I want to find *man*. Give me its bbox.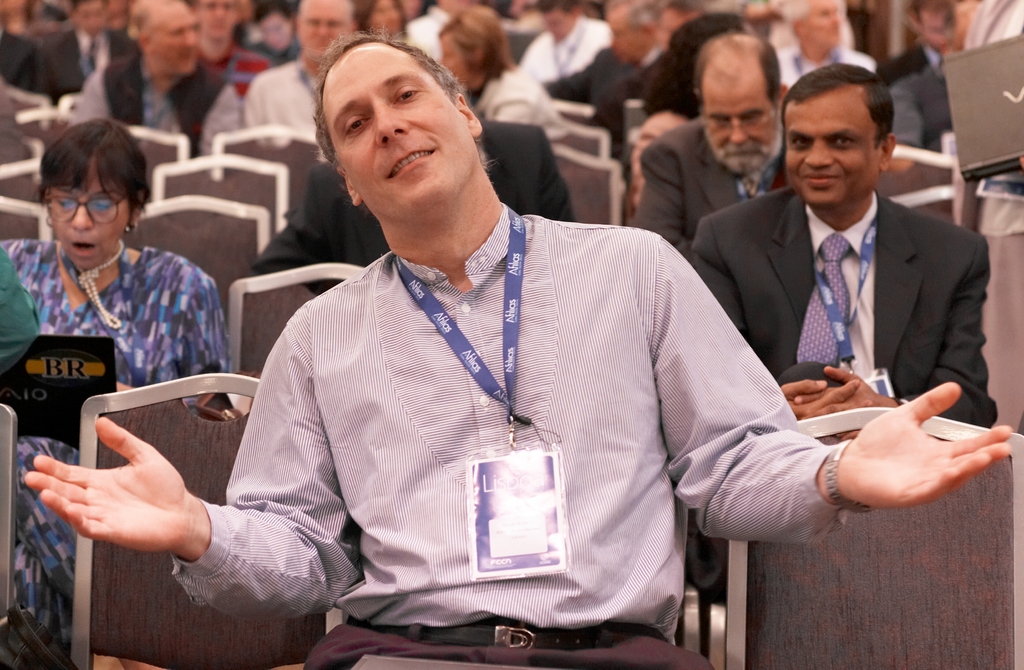
{"left": 22, "top": 41, "right": 1013, "bottom": 669}.
